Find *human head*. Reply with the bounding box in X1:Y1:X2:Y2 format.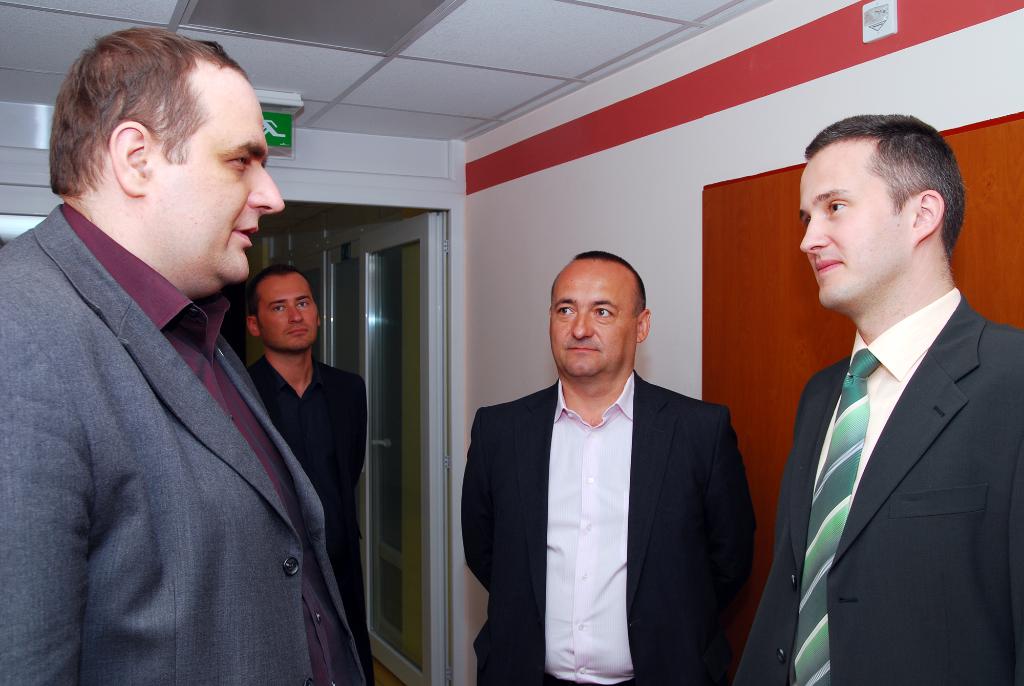
794:109:971:316.
